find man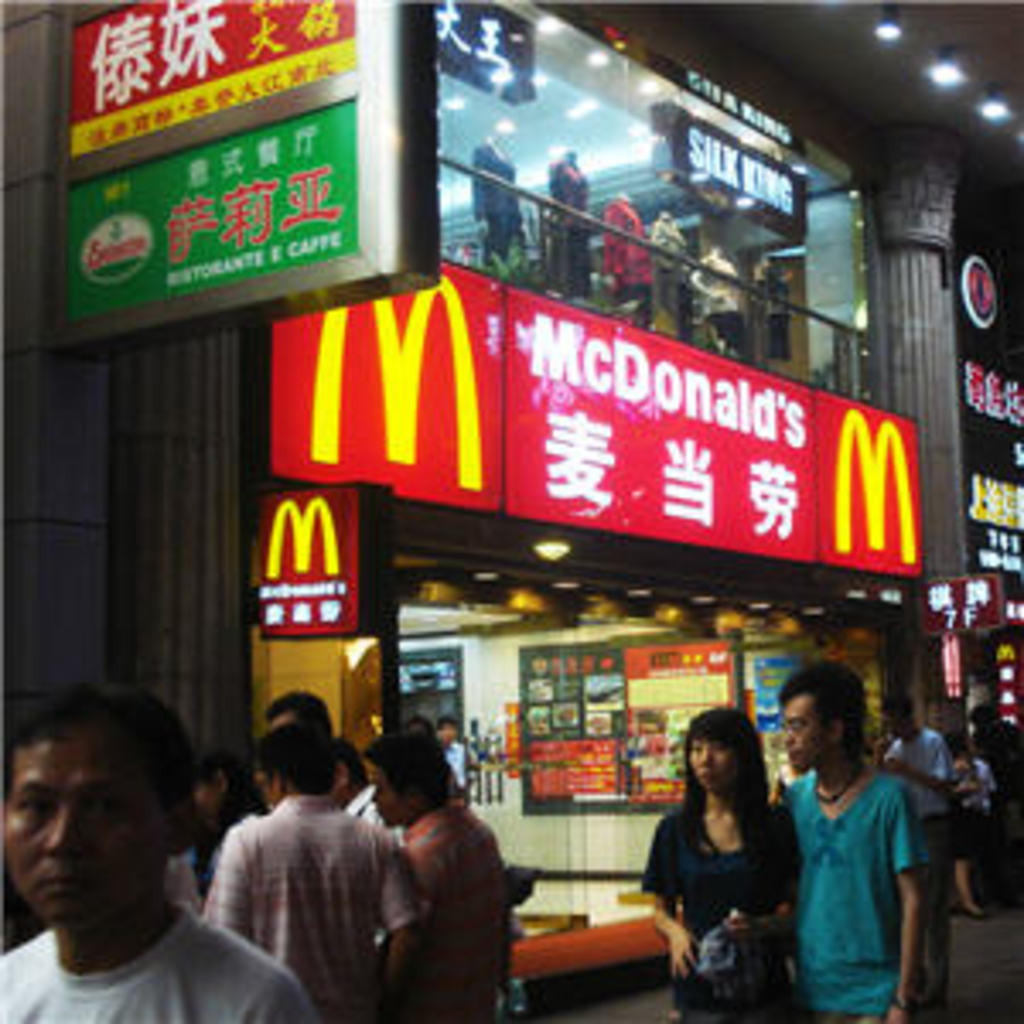
[195,720,423,1021]
